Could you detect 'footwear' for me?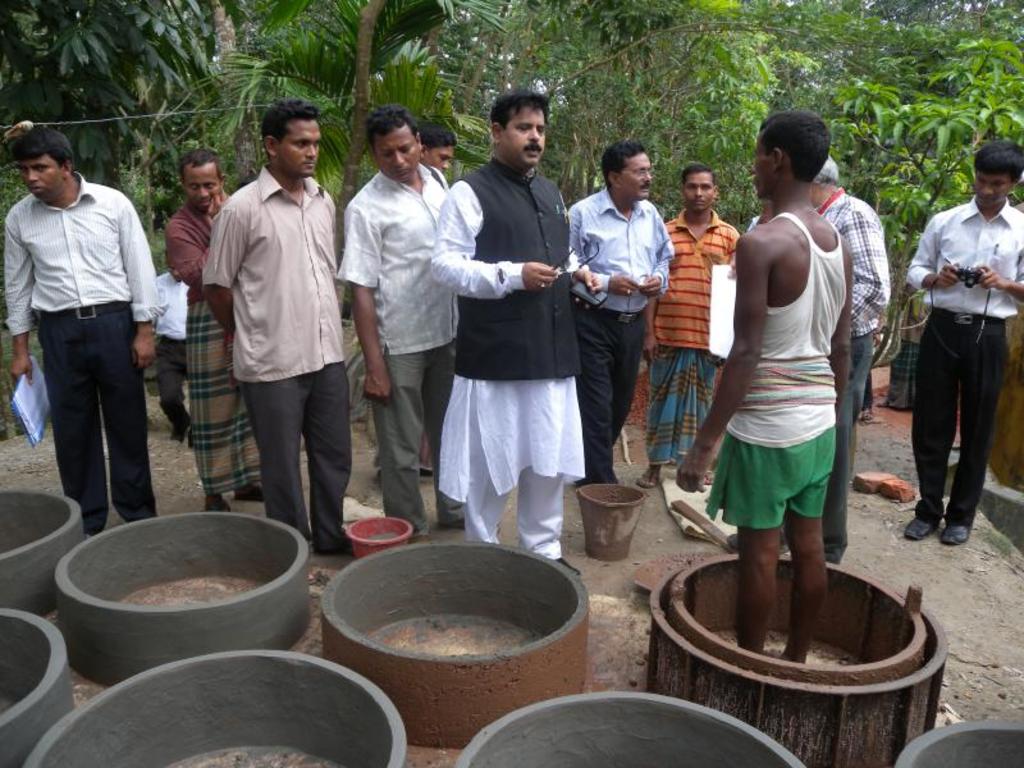
Detection result: (x1=206, y1=494, x2=230, y2=513).
